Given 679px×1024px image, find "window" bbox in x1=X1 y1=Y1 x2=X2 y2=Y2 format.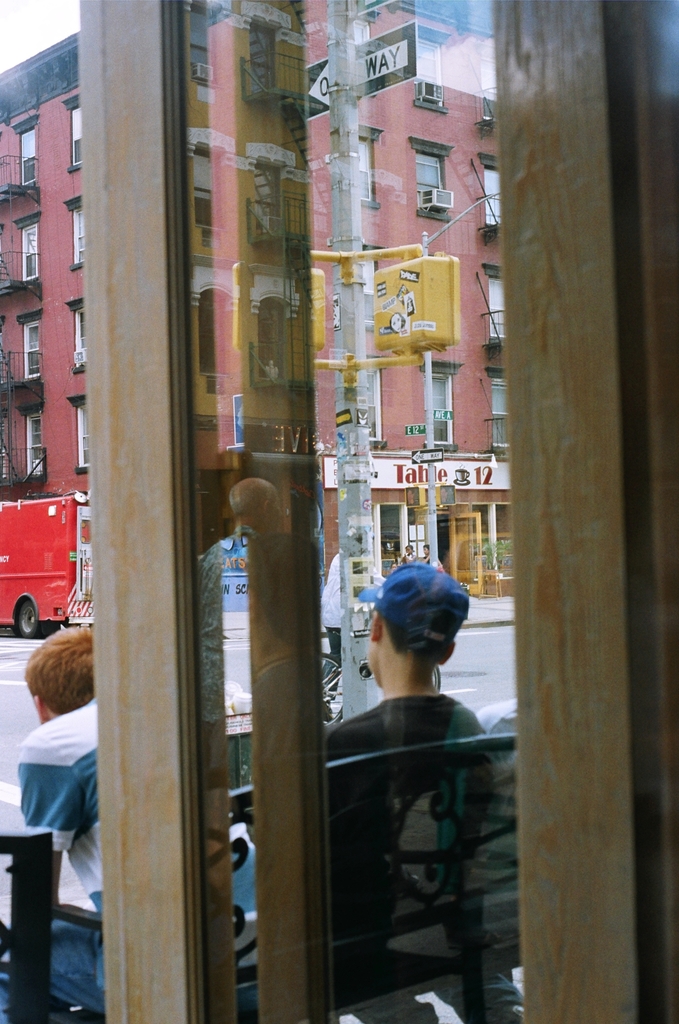
x1=22 y1=321 x2=50 y2=384.
